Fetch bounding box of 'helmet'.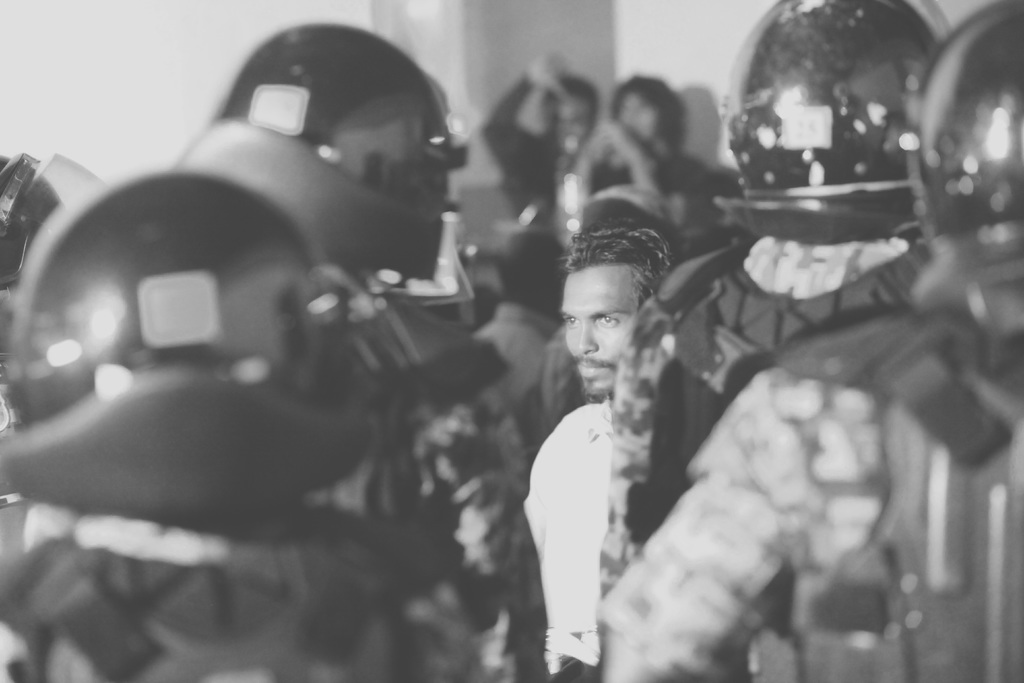
Bbox: region(0, 169, 506, 552).
